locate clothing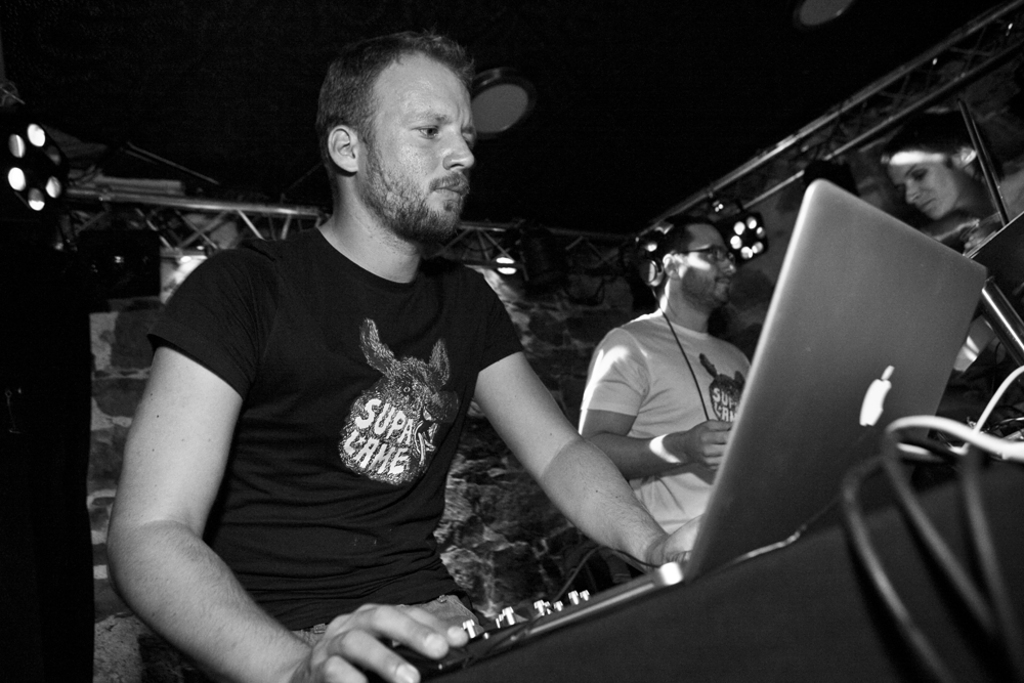
select_region(144, 223, 523, 682)
